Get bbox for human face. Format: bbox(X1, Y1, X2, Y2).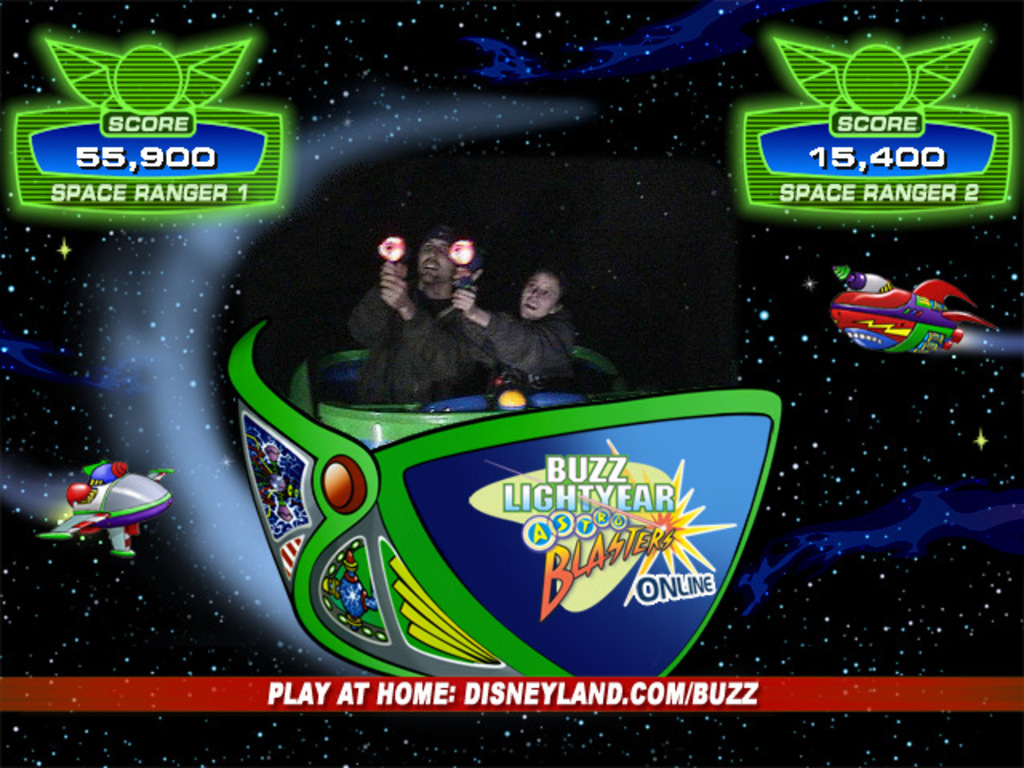
bbox(515, 269, 562, 318).
